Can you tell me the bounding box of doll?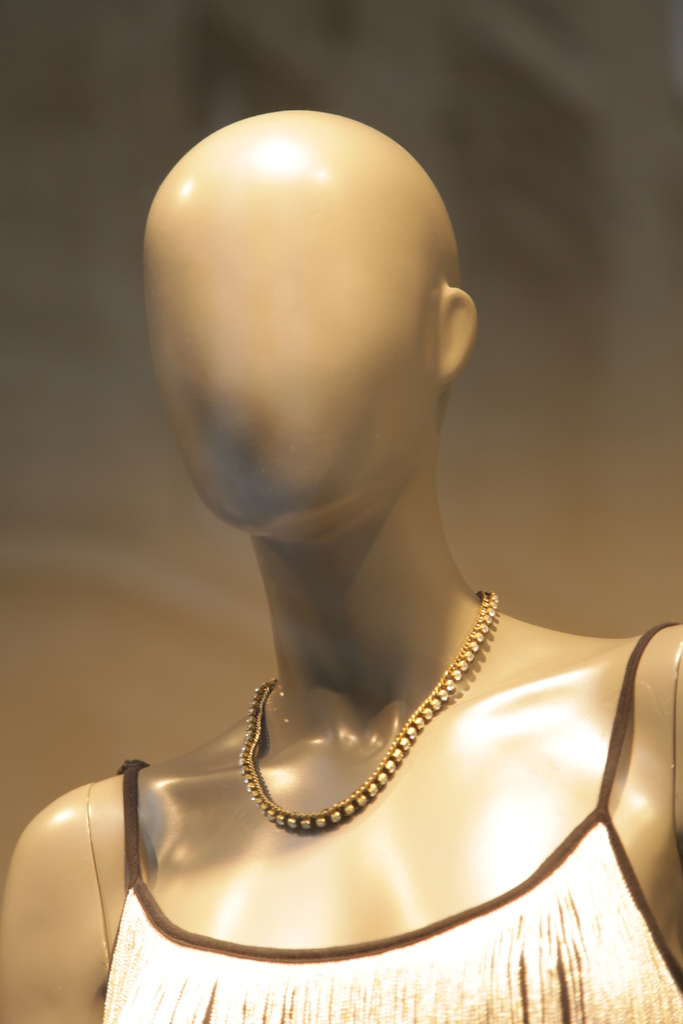
x1=59, y1=35, x2=597, y2=991.
